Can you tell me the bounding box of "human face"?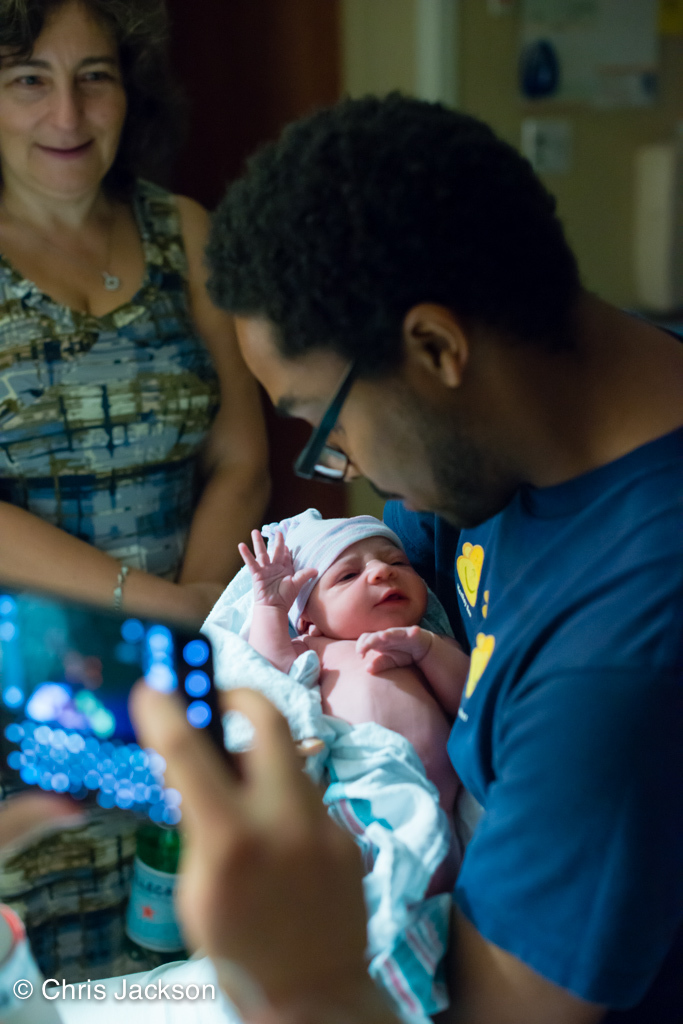
<region>0, 1, 136, 192</region>.
